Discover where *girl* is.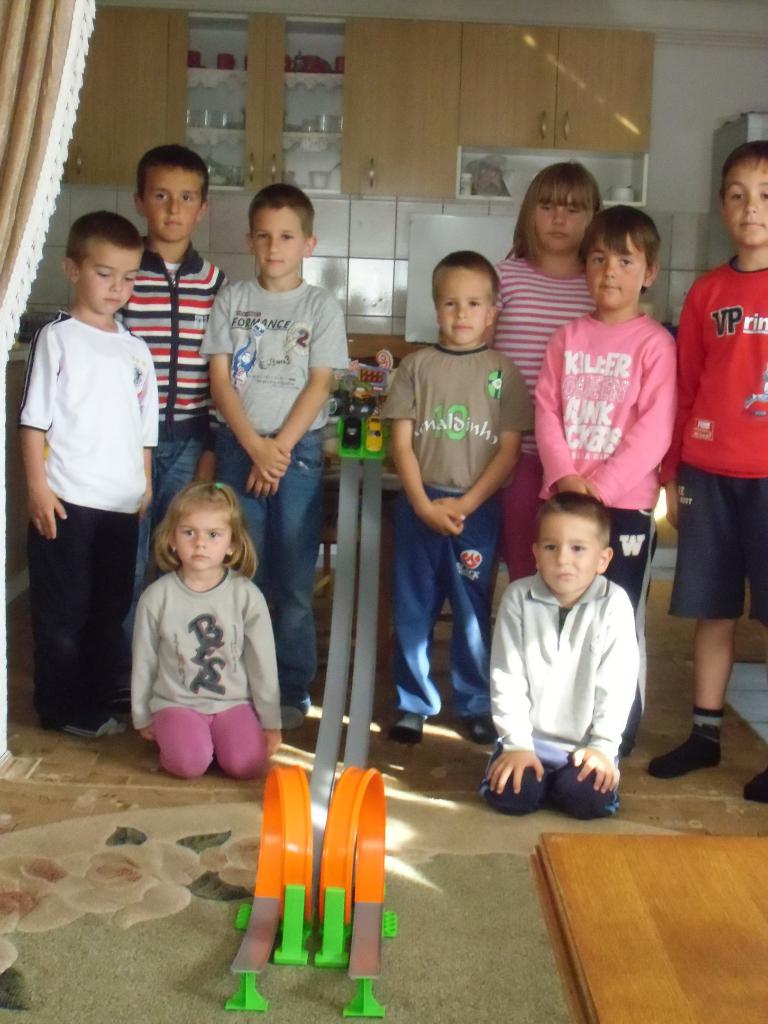
Discovered at {"left": 497, "top": 163, "right": 603, "bottom": 582}.
